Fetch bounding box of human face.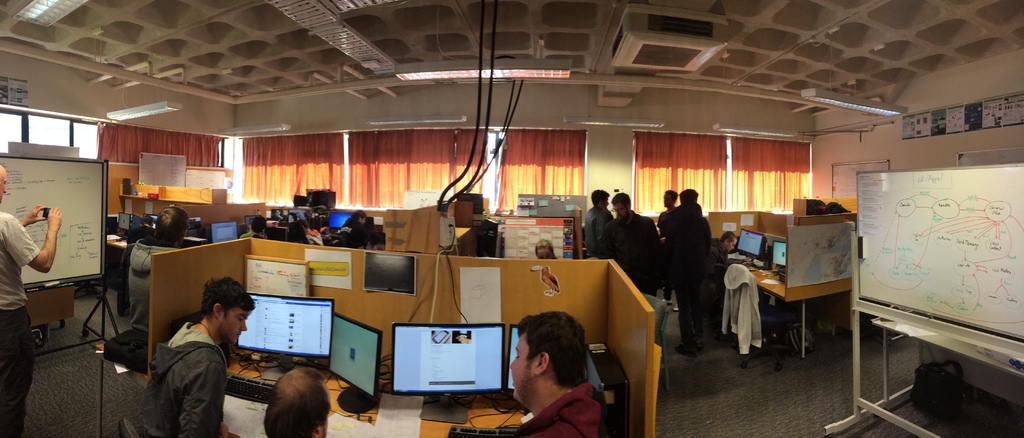
Bbox: pyautogui.locateOnScreen(371, 245, 386, 254).
